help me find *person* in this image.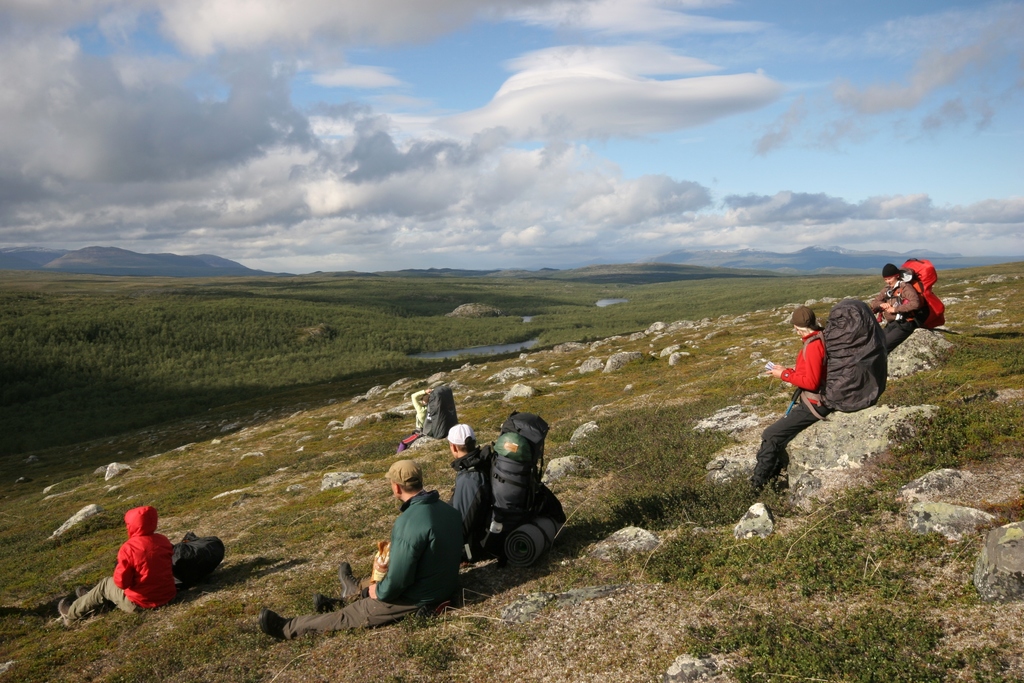
Found it: [x1=58, y1=509, x2=175, y2=613].
